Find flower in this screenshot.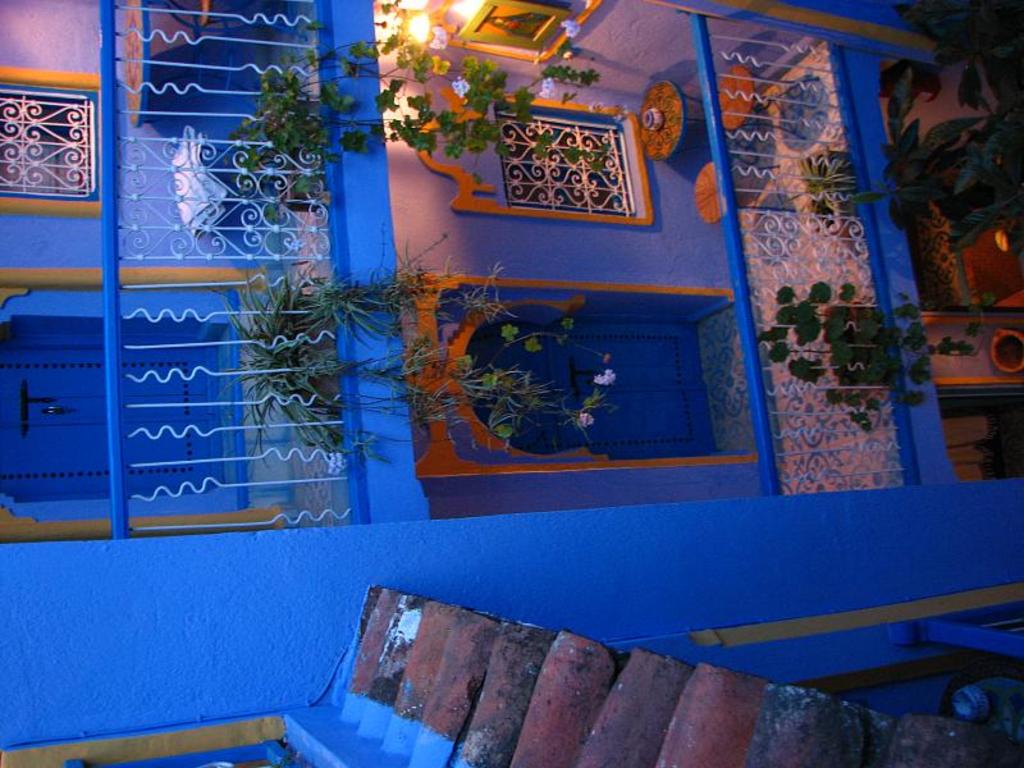
The bounding box for flower is [540,78,558,99].
